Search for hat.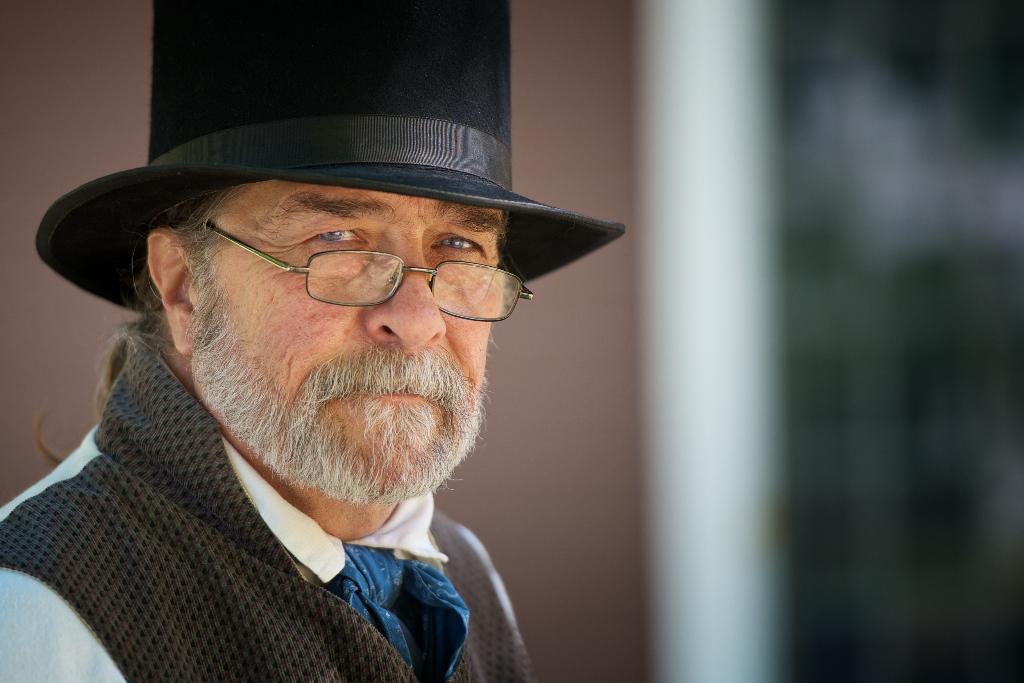
Found at region(33, 0, 626, 313).
